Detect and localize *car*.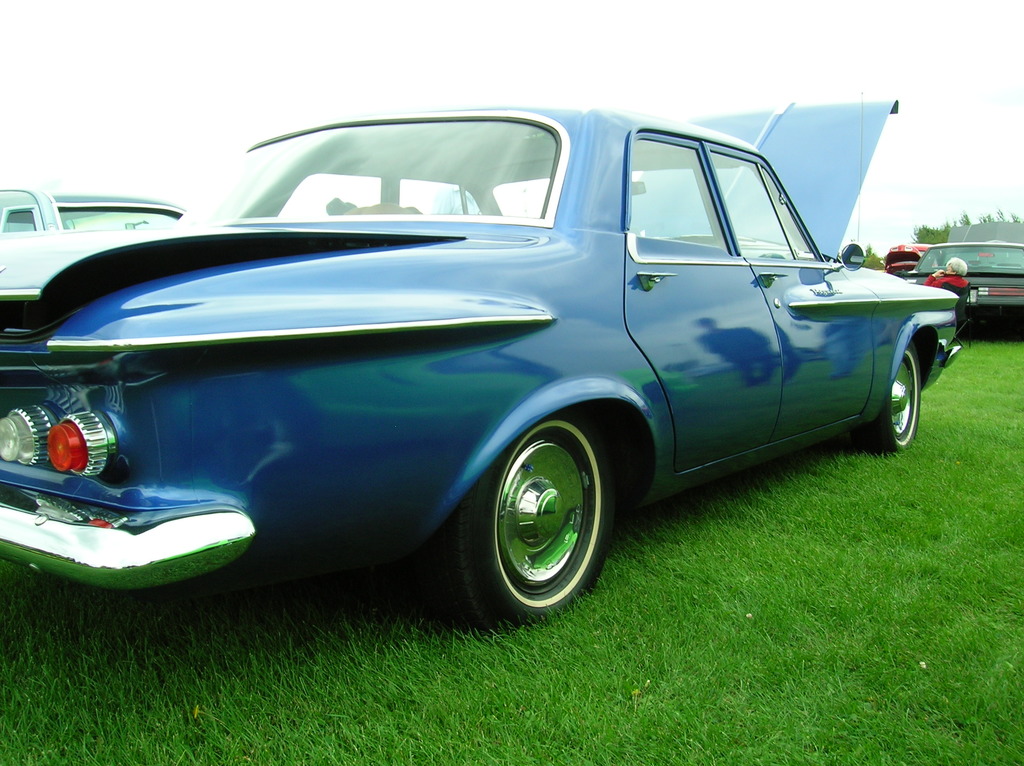
Localized at bbox(0, 188, 184, 235).
